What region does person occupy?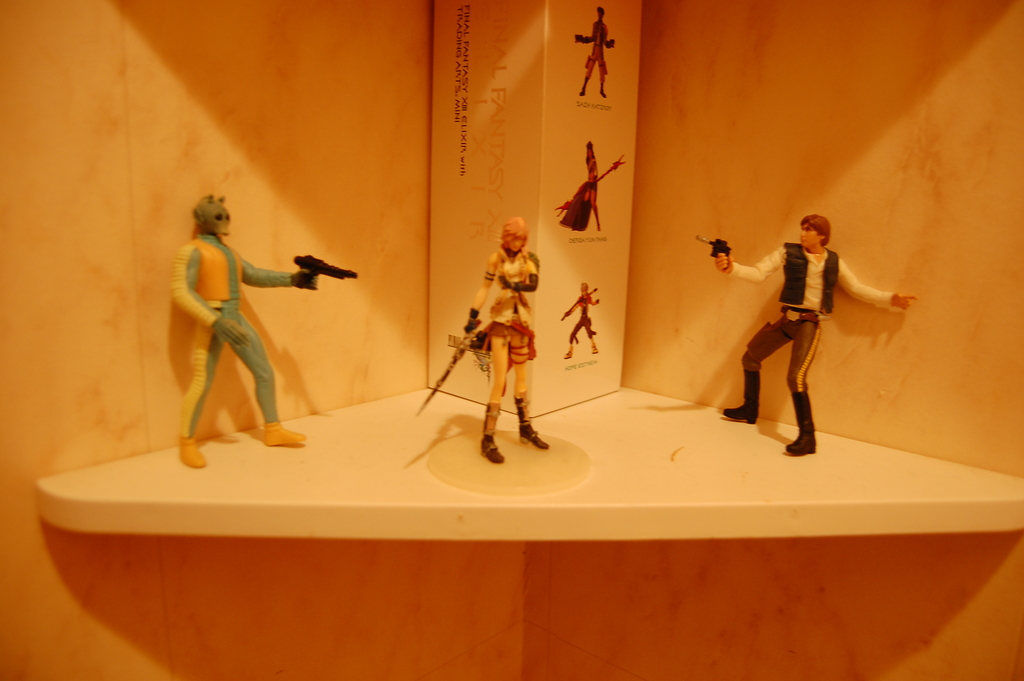
<region>710, 213, 921, 459</region>.
